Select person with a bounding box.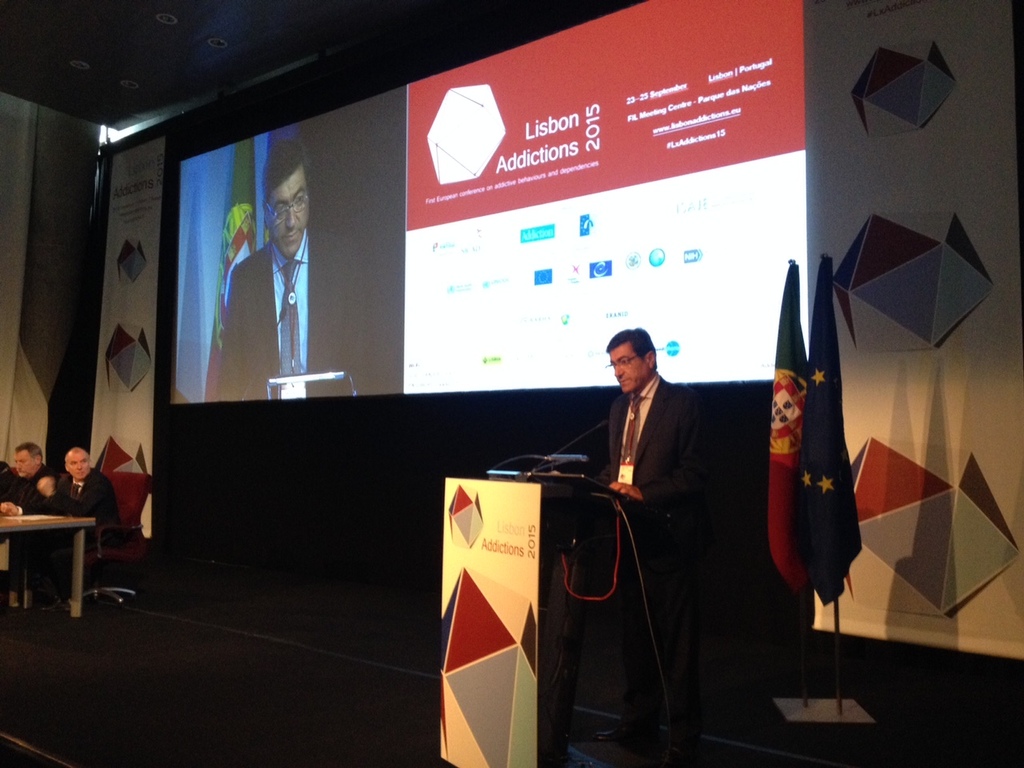
crop(579, 293, 728, 747).
